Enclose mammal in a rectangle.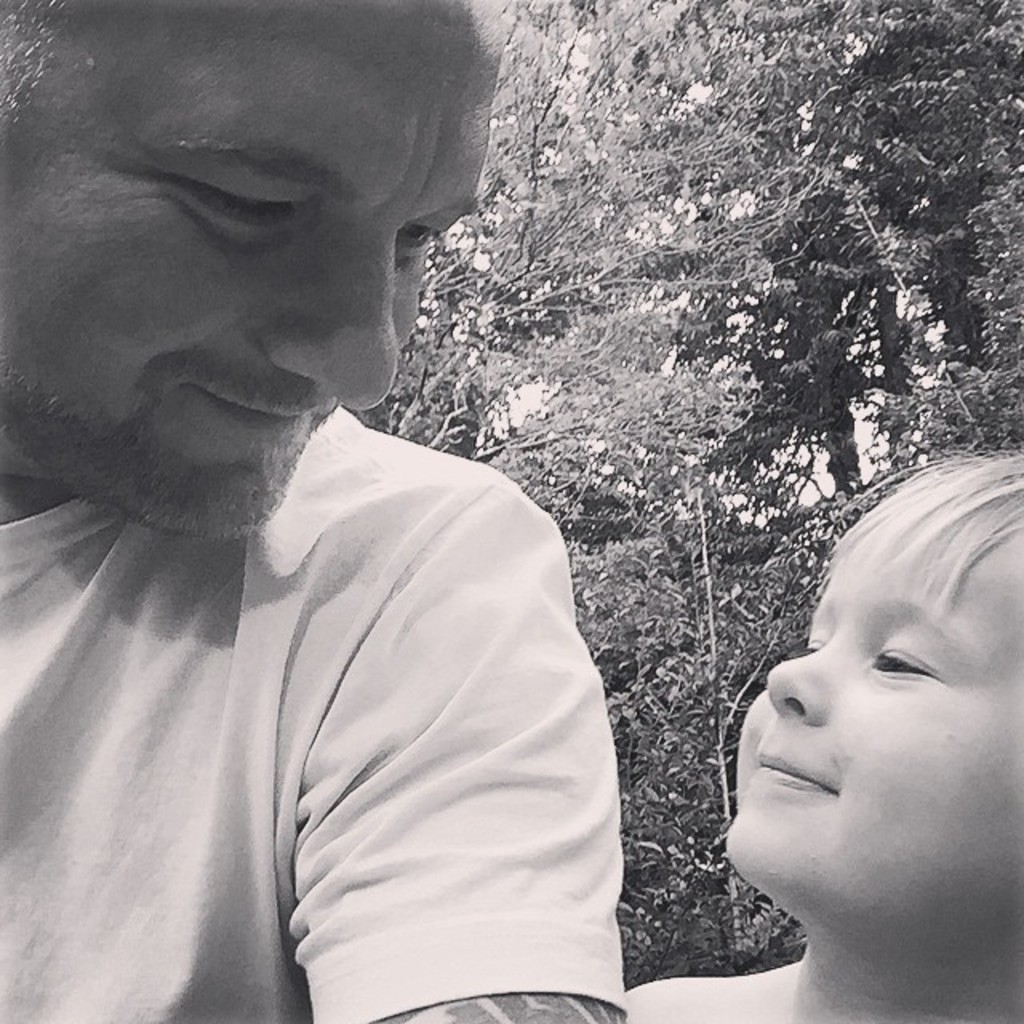
detection(0, 11, 635, 1022).
